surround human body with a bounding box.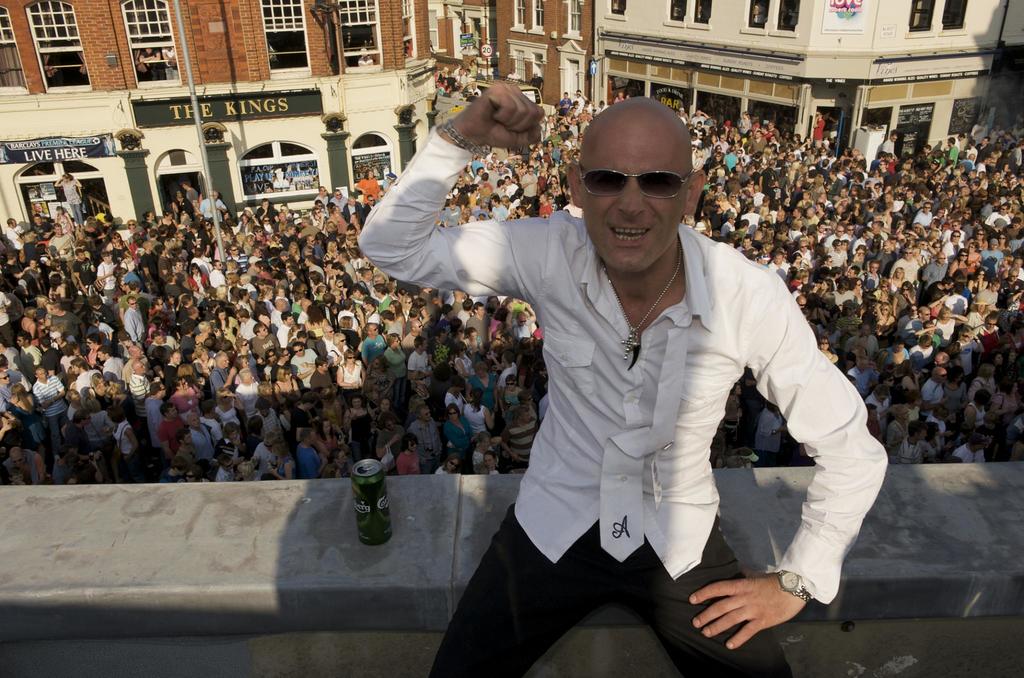
107, 236, 123, 258.
